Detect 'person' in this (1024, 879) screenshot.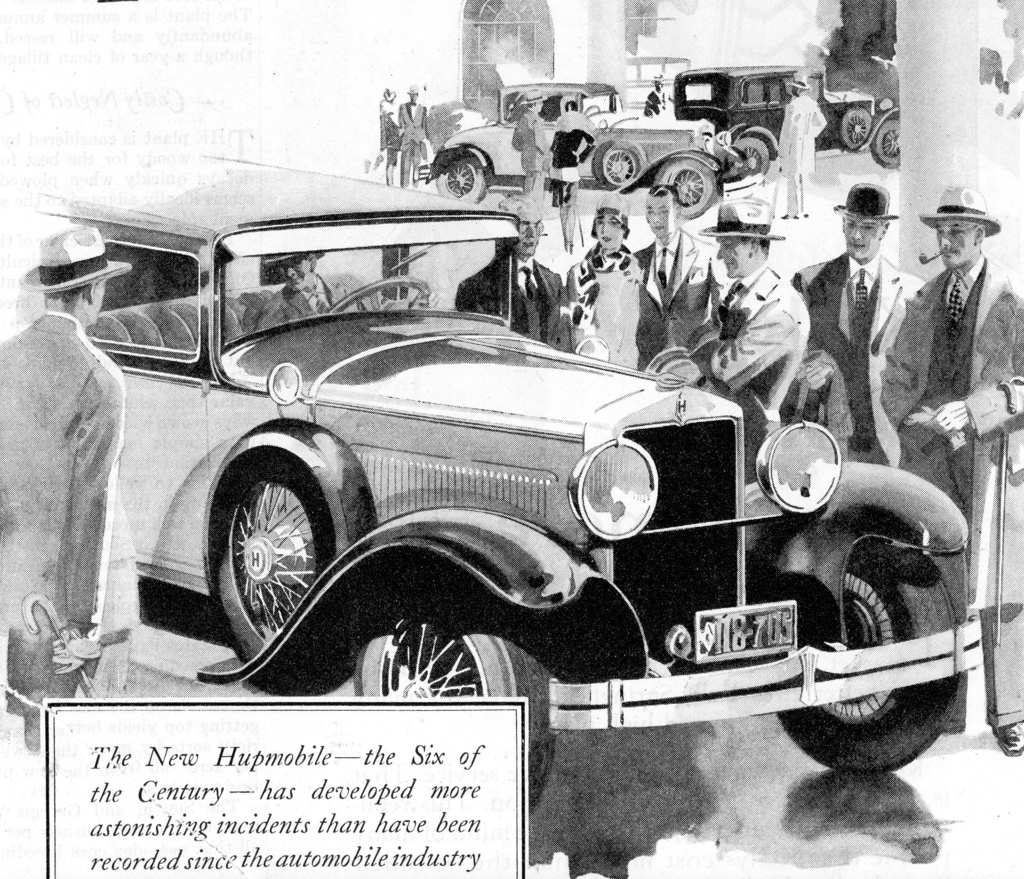
Detection: {"left": 782, "top": 174, "right": 929, "bottom": 461}.
